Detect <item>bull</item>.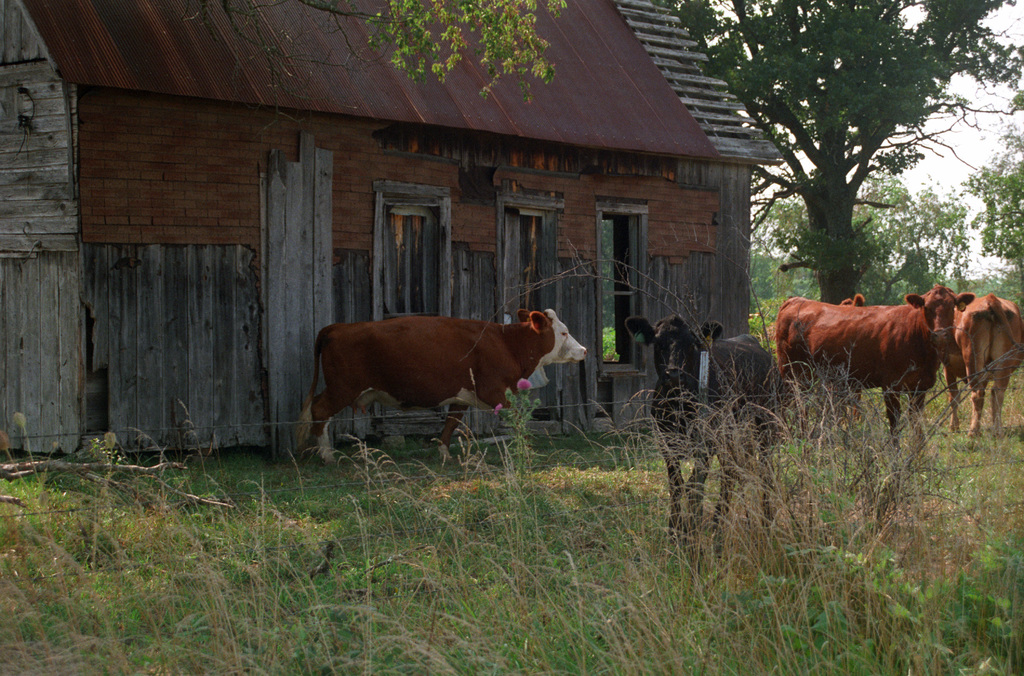
Detected at [777,283,973,454].
